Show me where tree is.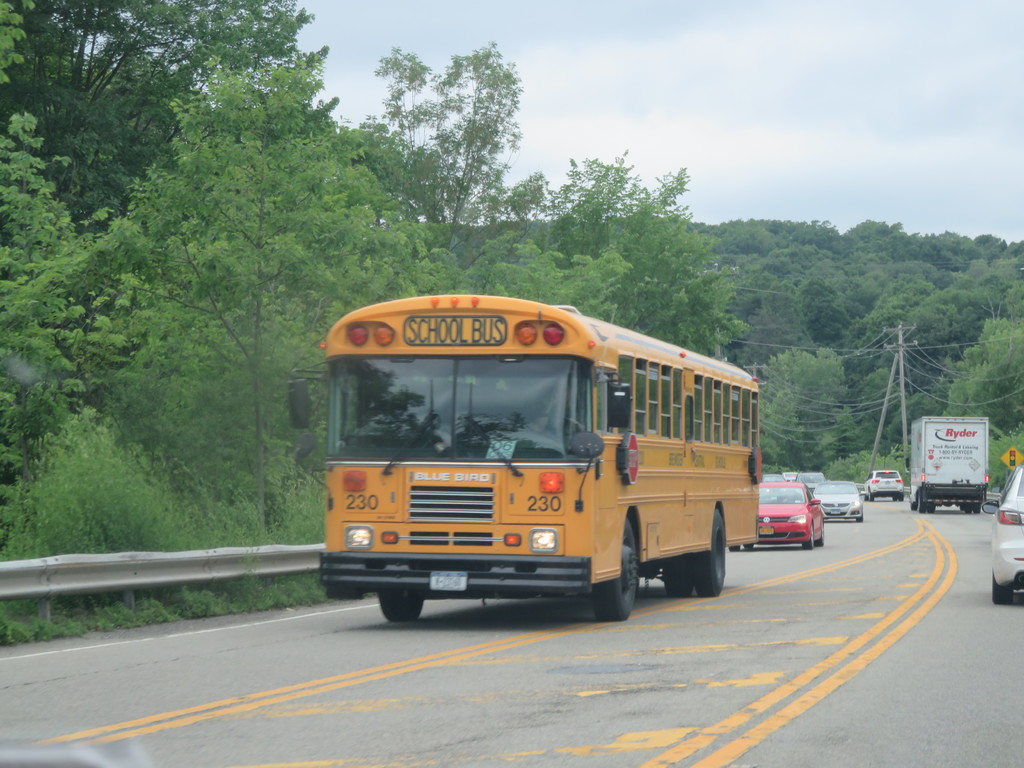
tree is at 465/241/637/324.
